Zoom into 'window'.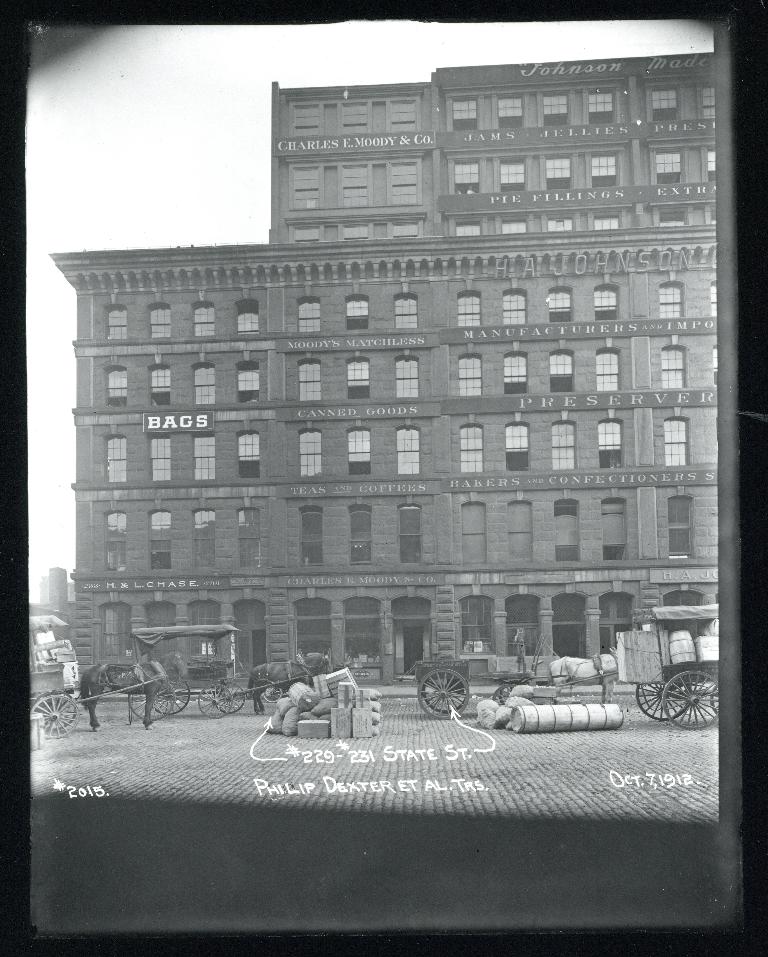
Zoom target: left=708, top=145, right=718, bottom=186.
